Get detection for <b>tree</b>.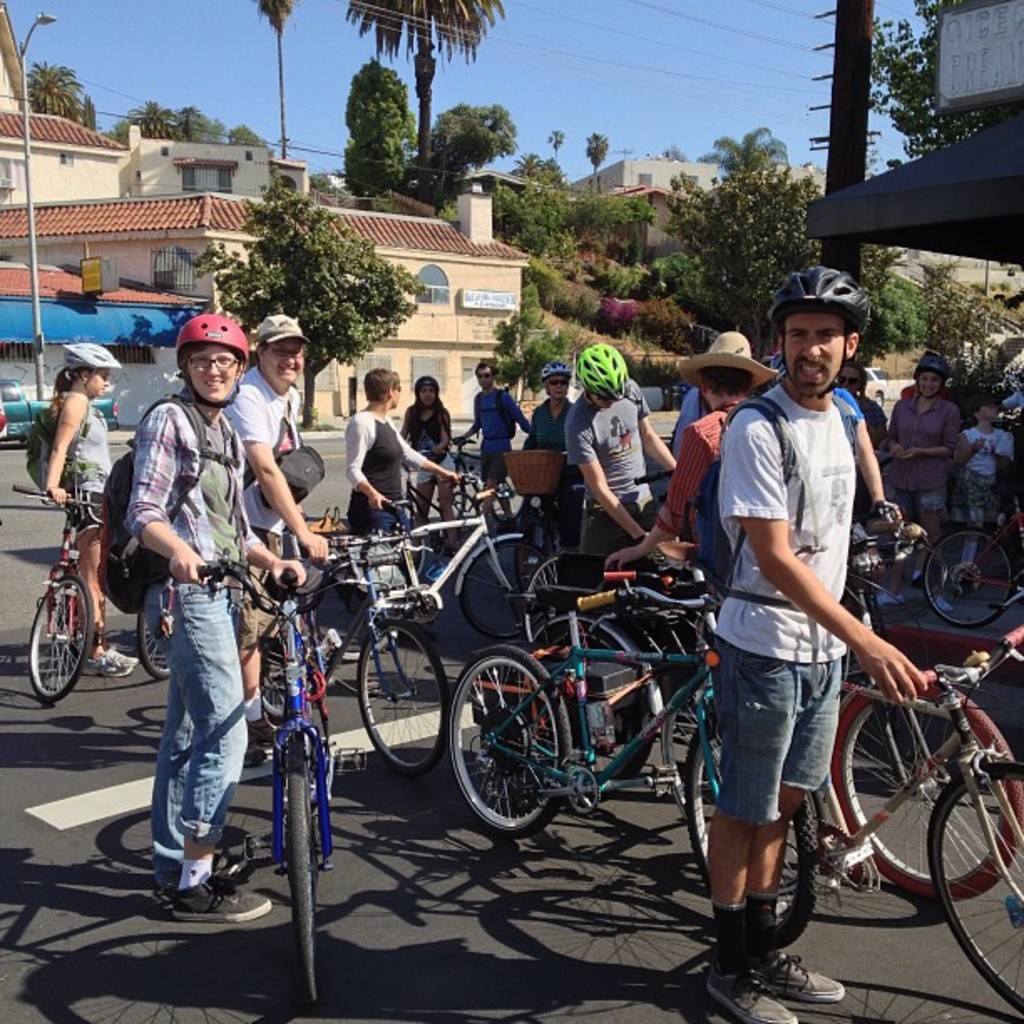
Detection: 659/127/818/336.
